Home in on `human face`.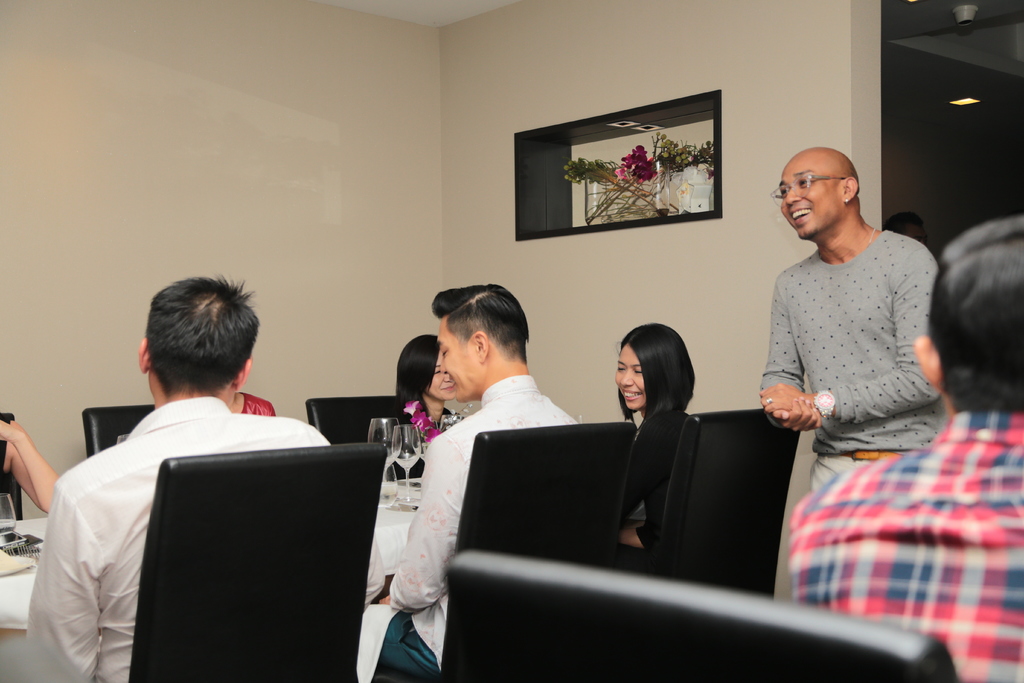
Homed in at bbox=(613, 348, 641, 411).
